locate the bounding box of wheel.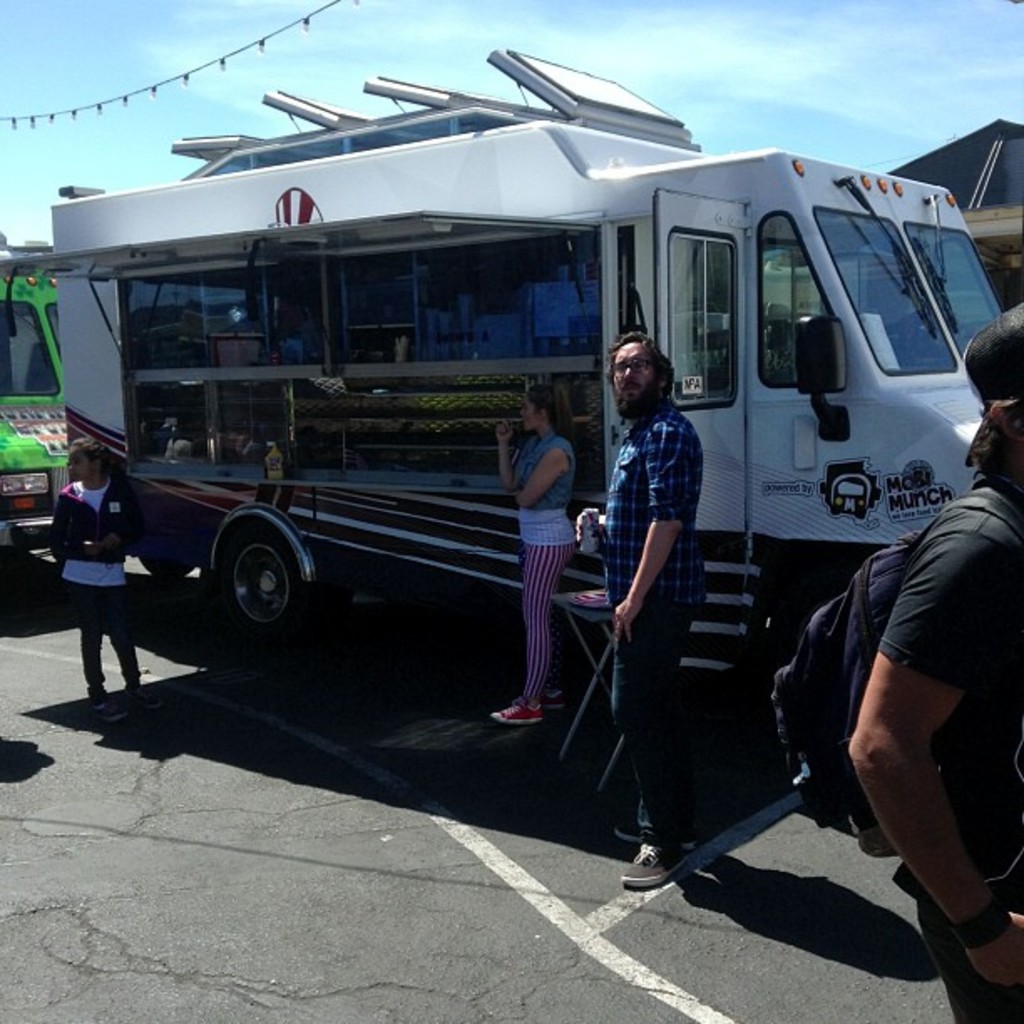
Bounding box: detection(189, 524, 310, 641).
